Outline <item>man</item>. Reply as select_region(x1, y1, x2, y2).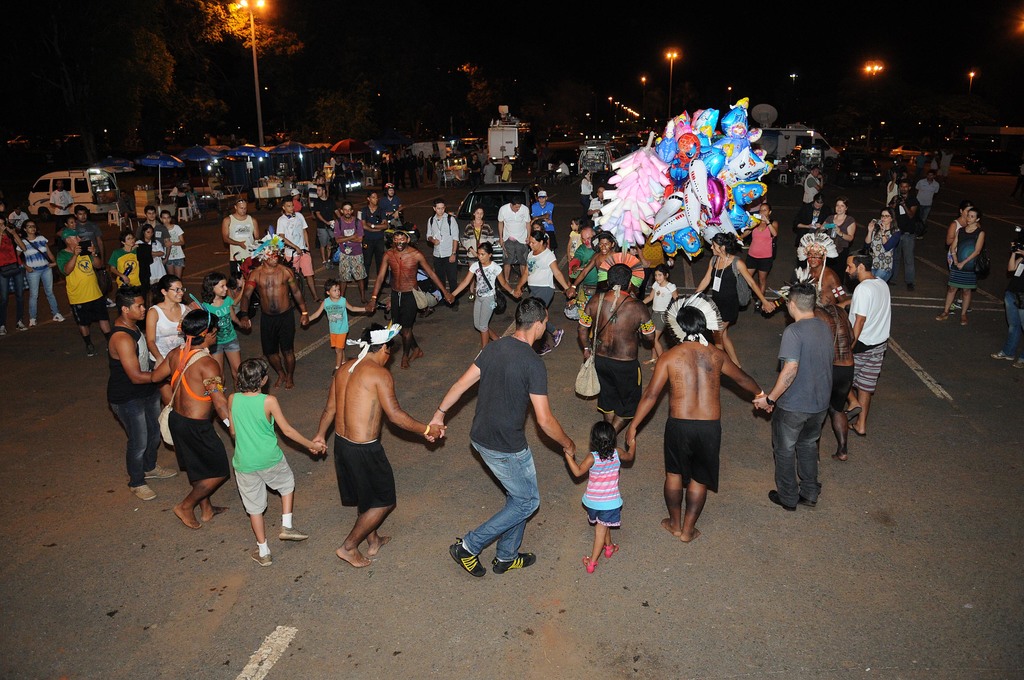
select_region(221, 198, 260, 296).
